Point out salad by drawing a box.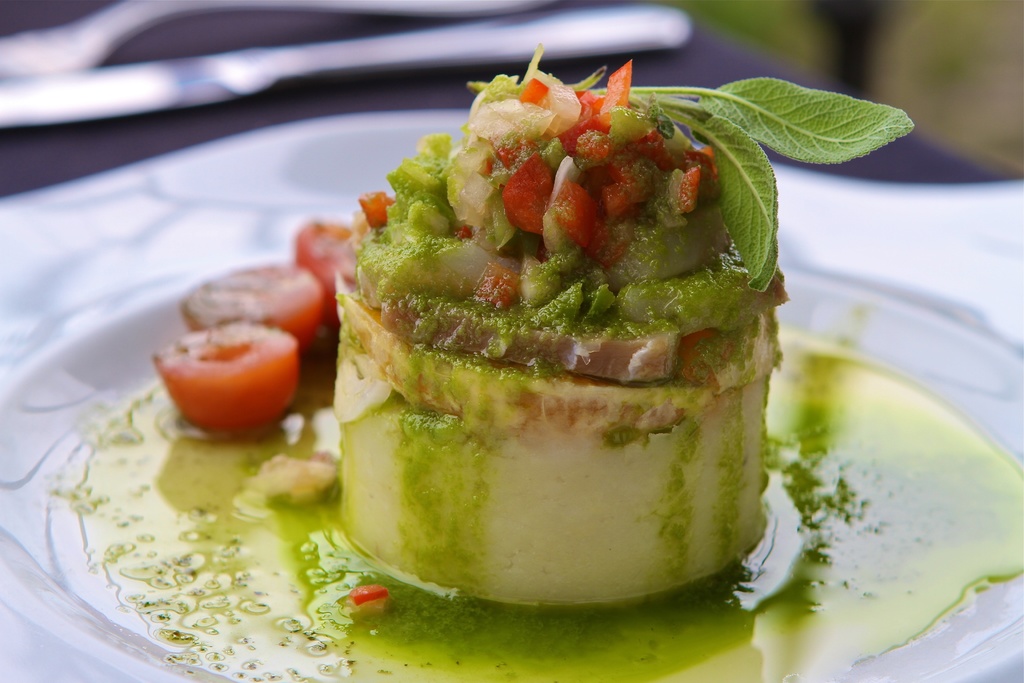
(351, 47, 925, 372).
